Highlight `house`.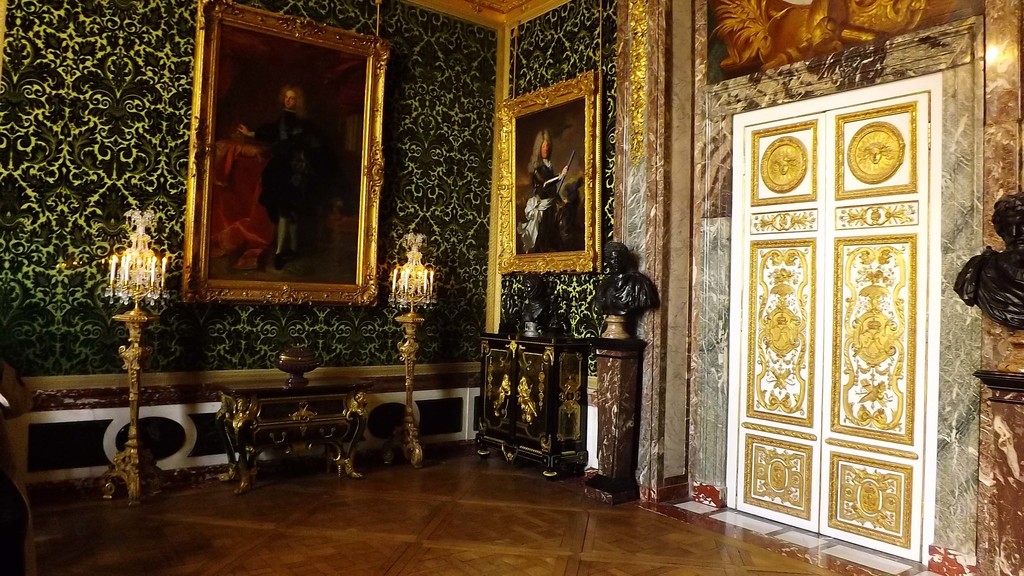
Highlighted region: box(0, 0, 1023, 575).
